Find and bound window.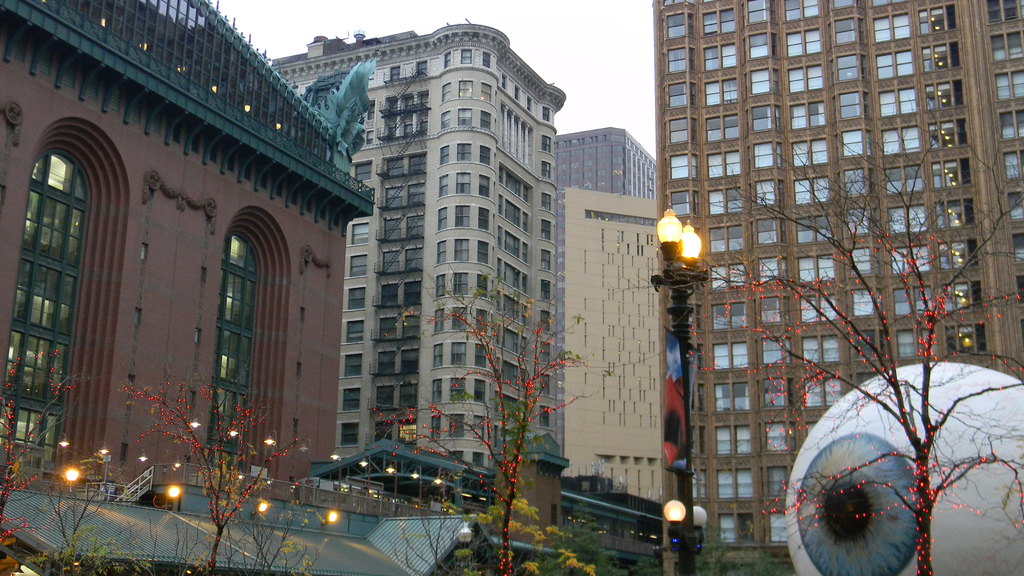
Bound: select_region(943, 322, 984, 358).
